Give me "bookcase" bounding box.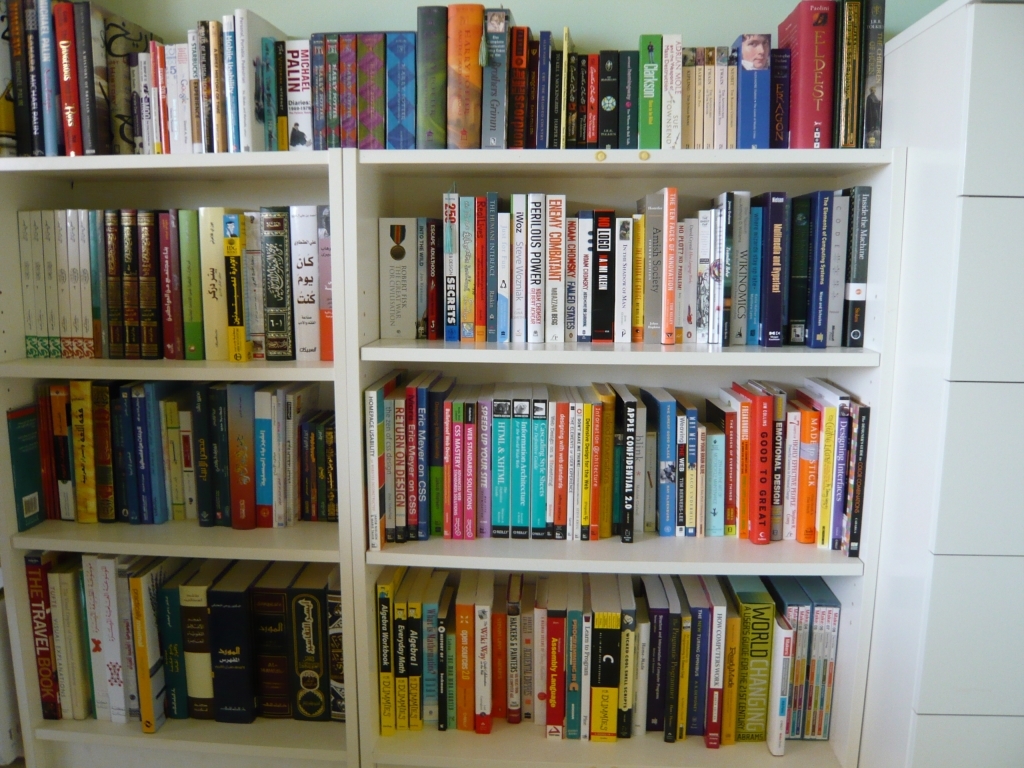
<region>0, 0, 905, 767</region>.
